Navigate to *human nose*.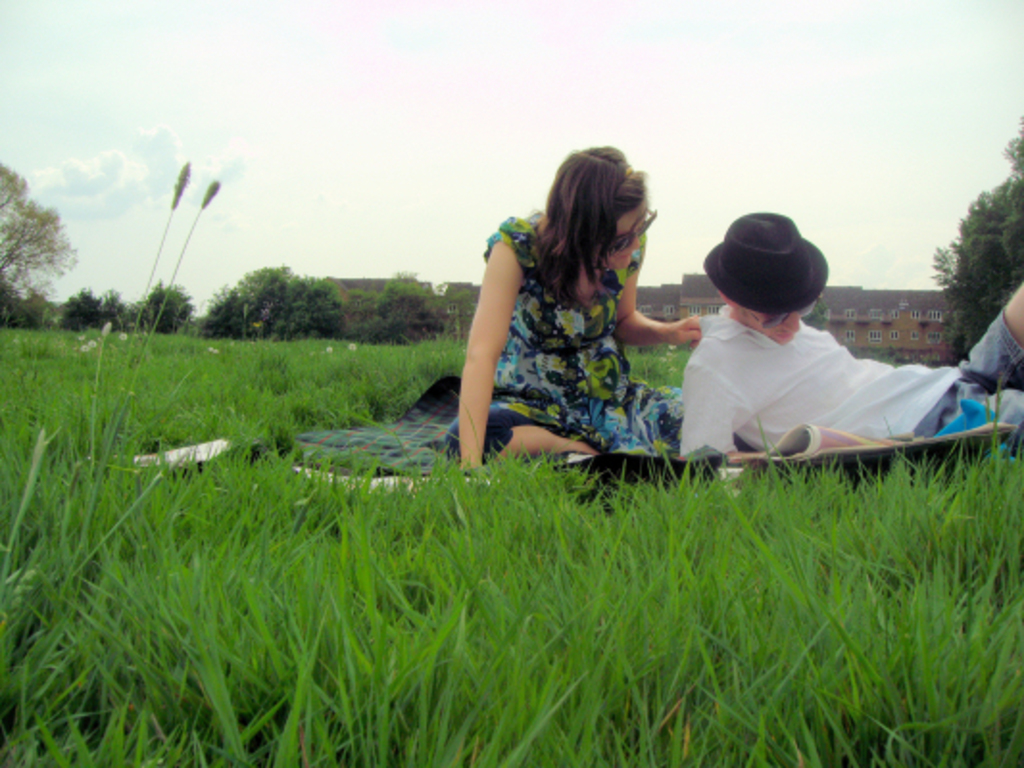
Navigation target: <box>624,232,646,252</box>.
